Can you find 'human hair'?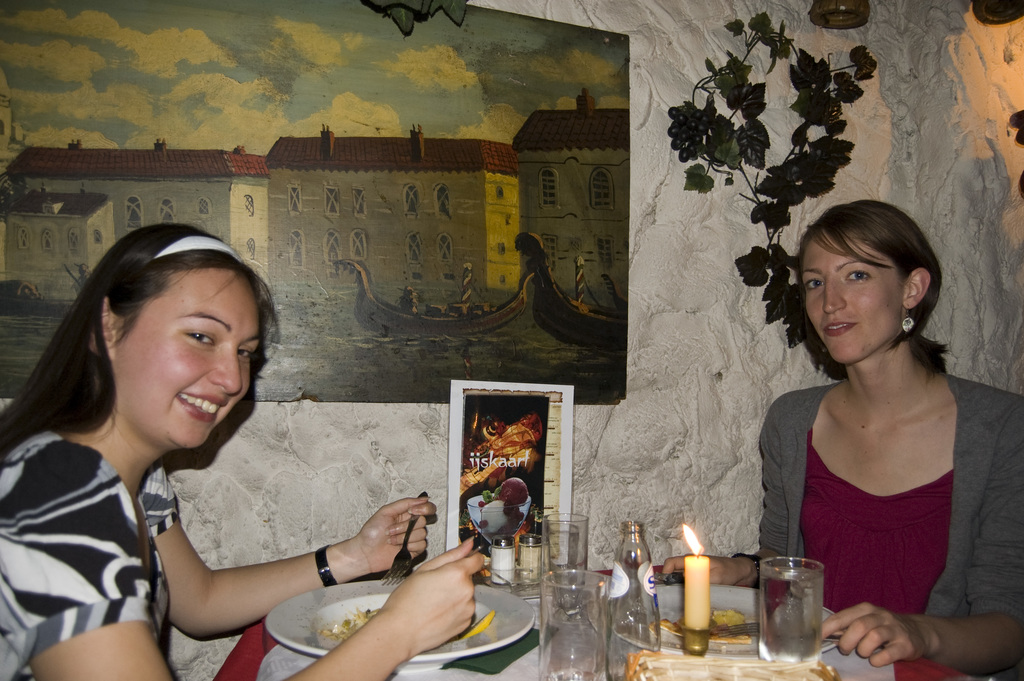
Yes, bounding box: crop(0, 224, 278, 459).
